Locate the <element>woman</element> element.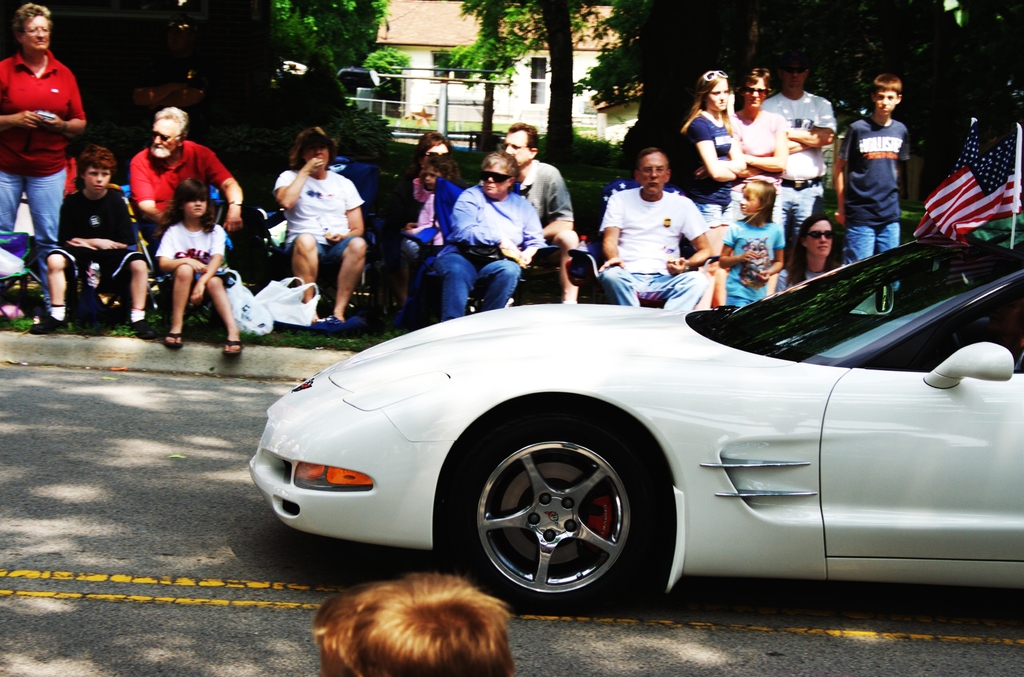
Element bbox: (left=676, top=66, right=740, bottom=259).
